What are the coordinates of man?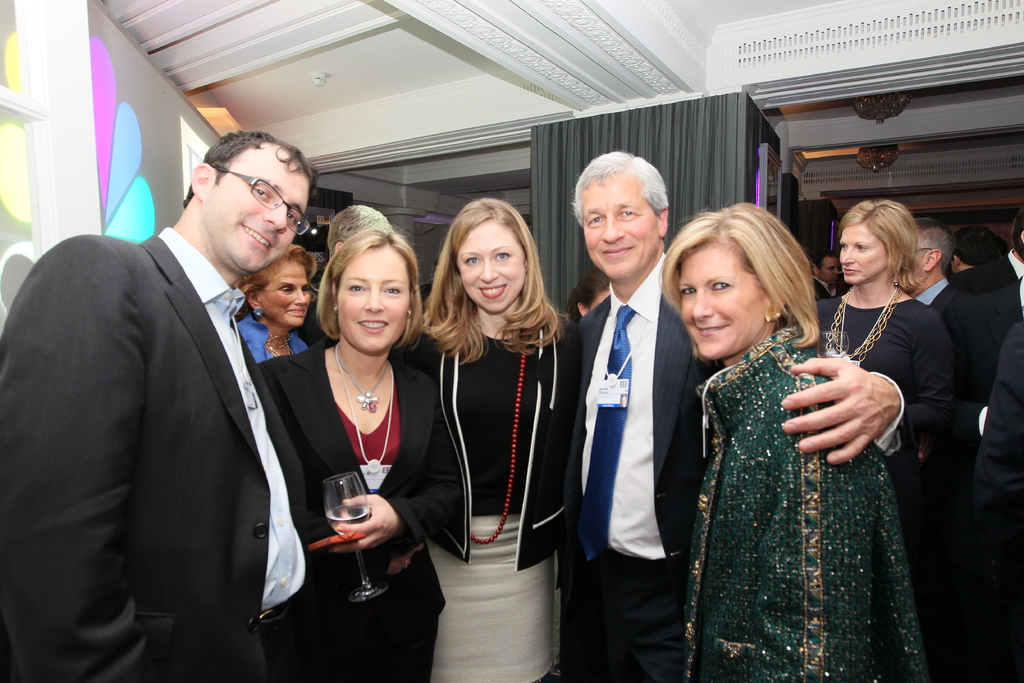
<box>810,247,851,302</box>.
